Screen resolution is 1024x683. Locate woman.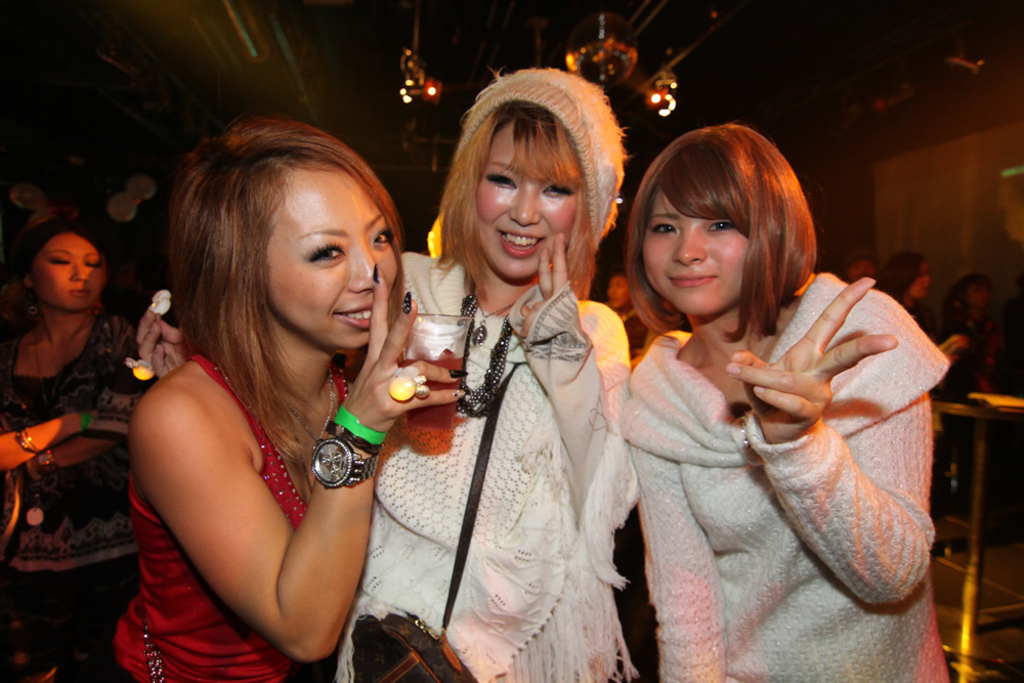
rect(880, 251, 944, 362).
